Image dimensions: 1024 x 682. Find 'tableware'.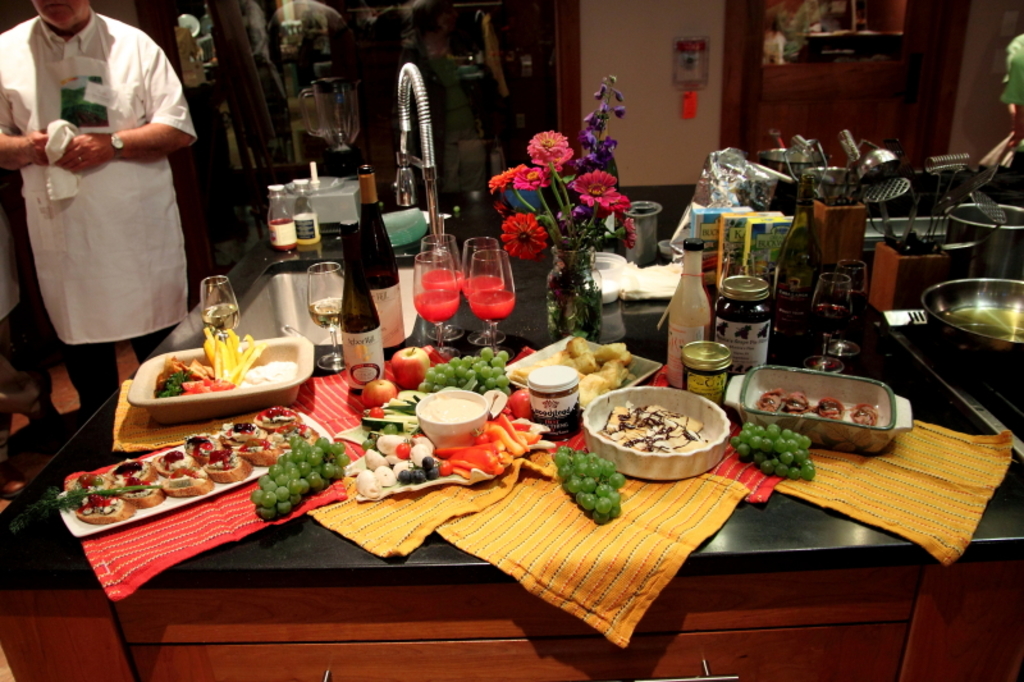
[462,237,509,347].
